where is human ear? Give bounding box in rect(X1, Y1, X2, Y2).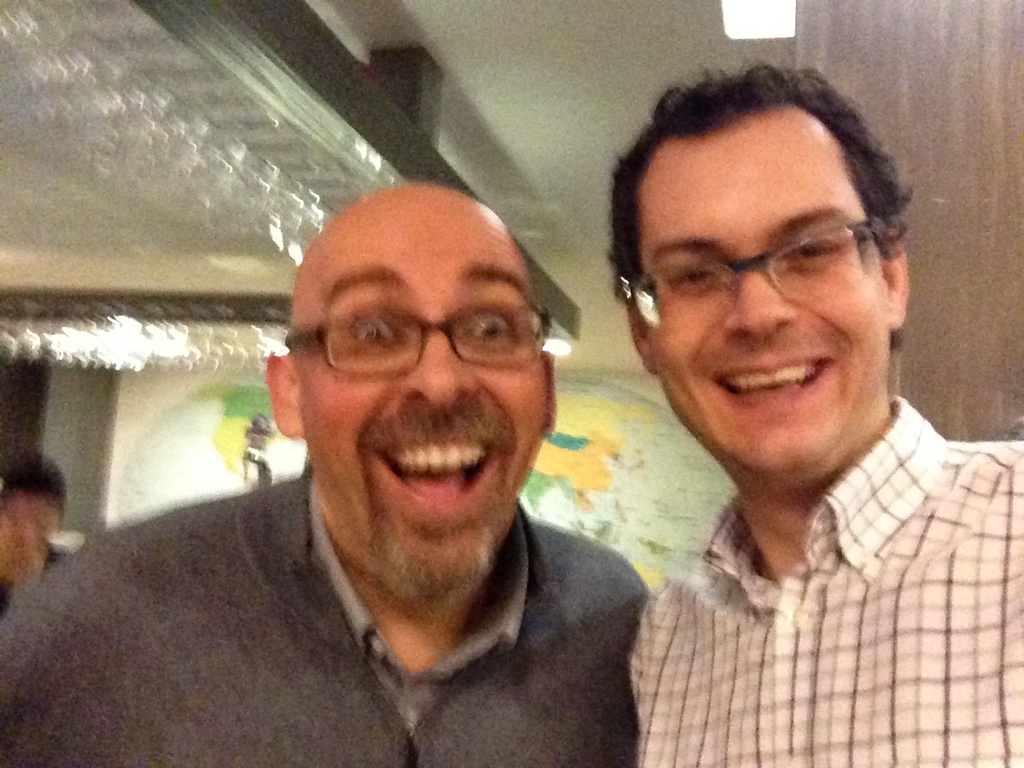
rect(879, 233, 910, 327).
